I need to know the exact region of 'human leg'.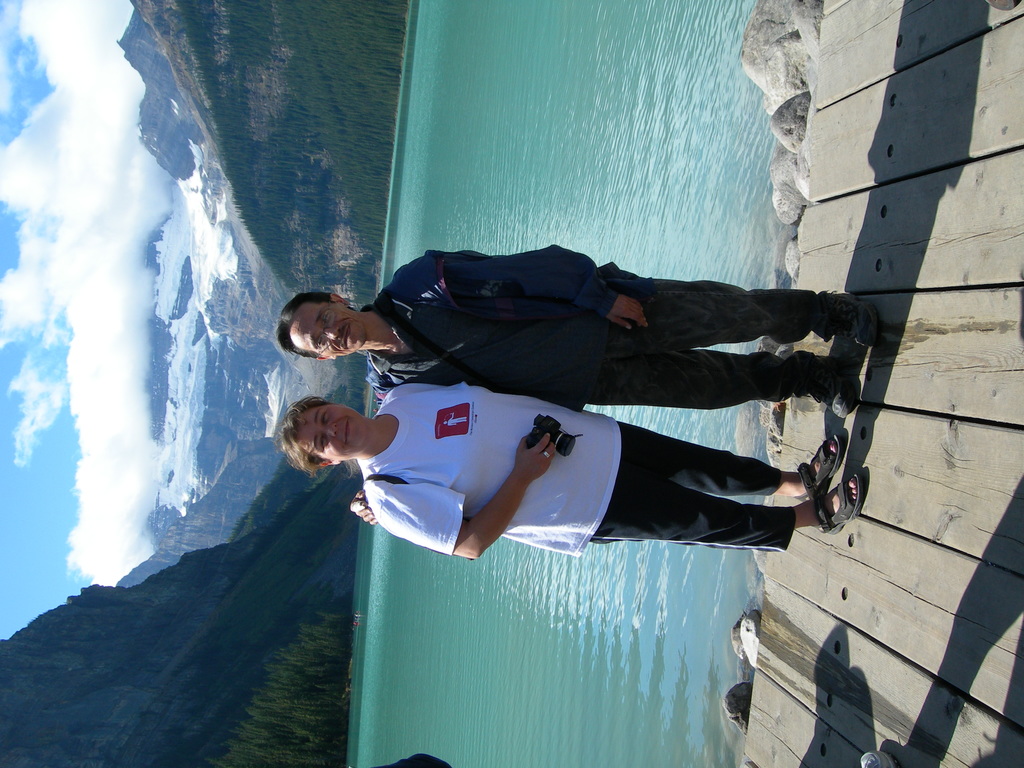
Region: bbox(605, 287, 874, 345).
